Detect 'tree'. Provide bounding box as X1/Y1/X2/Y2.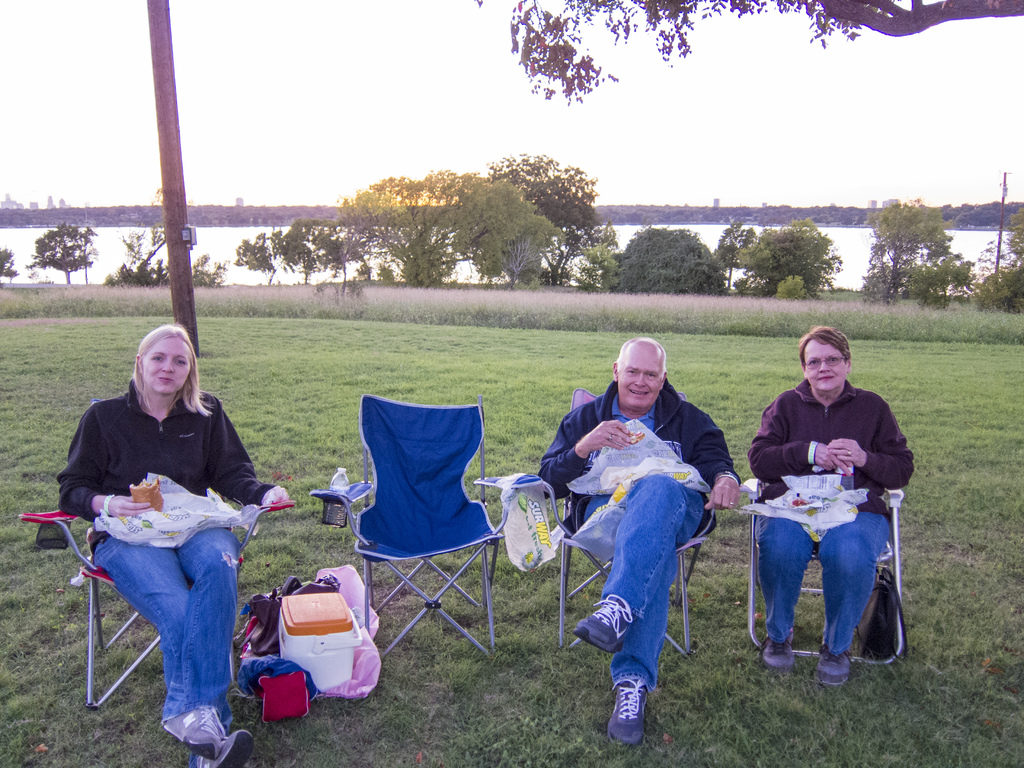
593/221/719/289.
